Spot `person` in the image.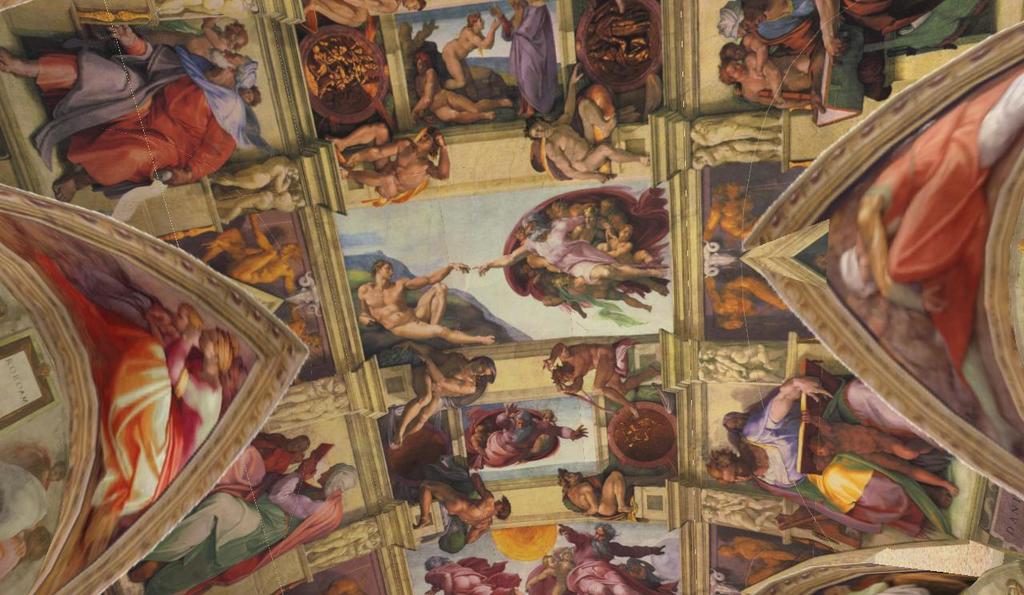
`person` found at (x1=525, y1=62, x2=655, y2=186).
